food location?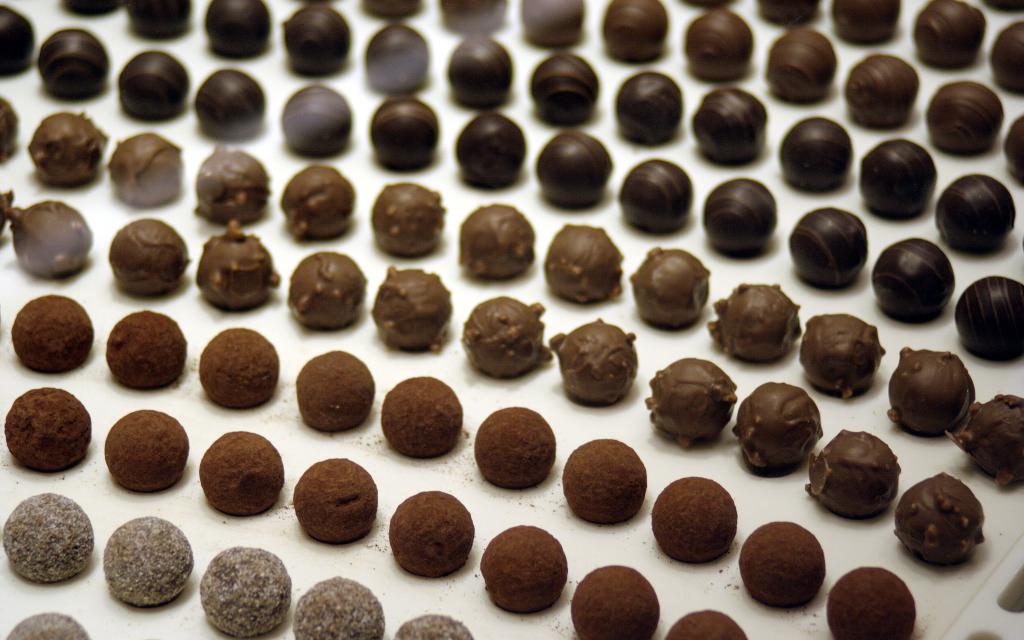
{"left": 283, "top": 4, "right": 350, "bottom": 78}
